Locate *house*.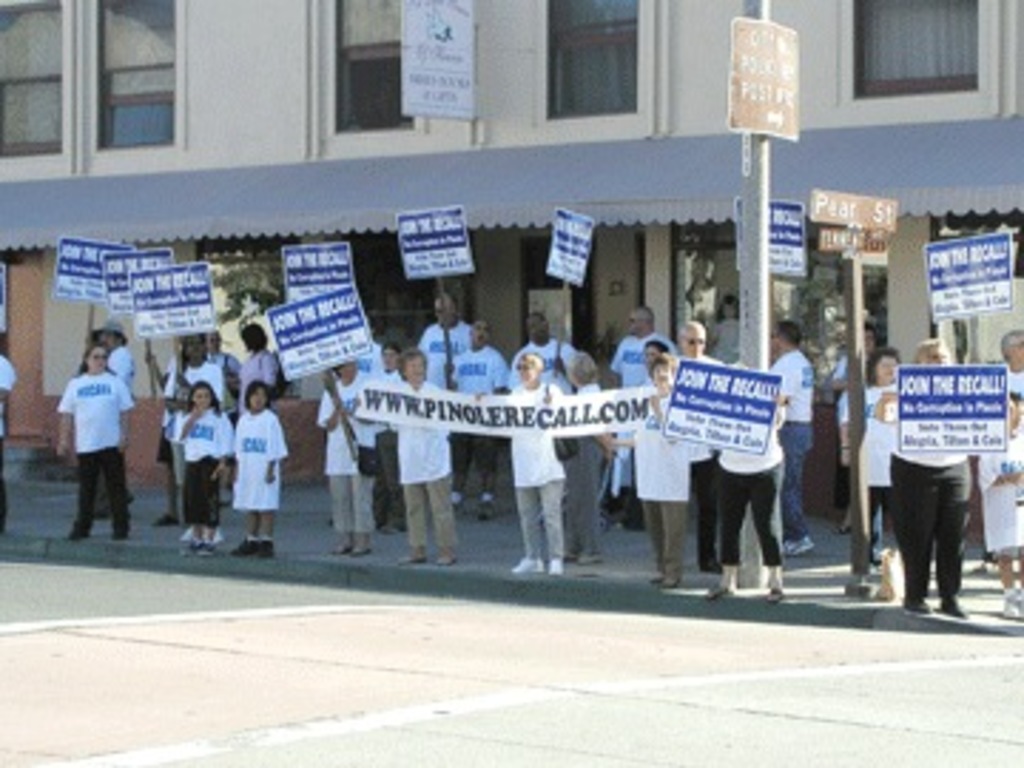
Bounding box: <bbox>17, 43, 967, 592</bbox>.
